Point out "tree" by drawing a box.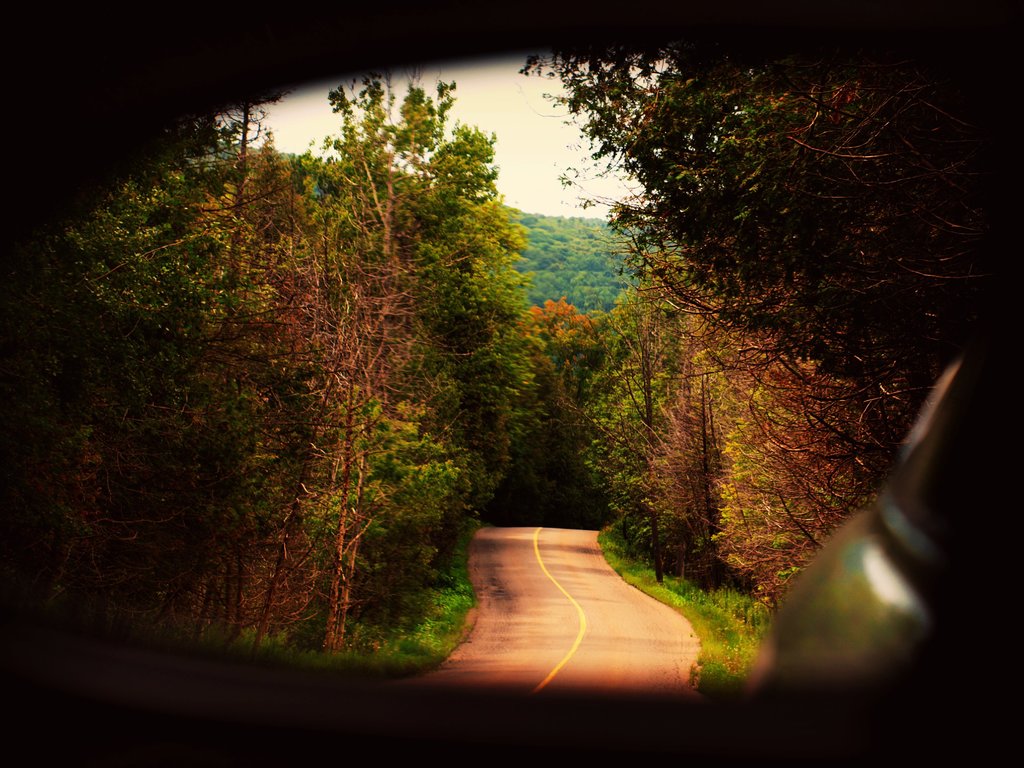
(404, 94, 564, 509).
